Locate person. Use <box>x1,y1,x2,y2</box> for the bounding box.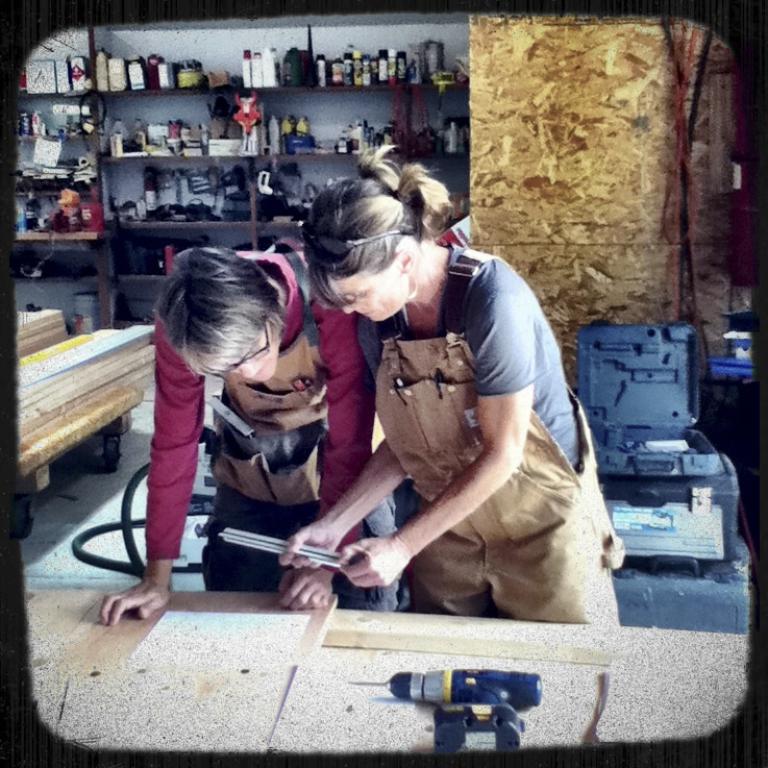
<box>279,143,629,623</box>.
